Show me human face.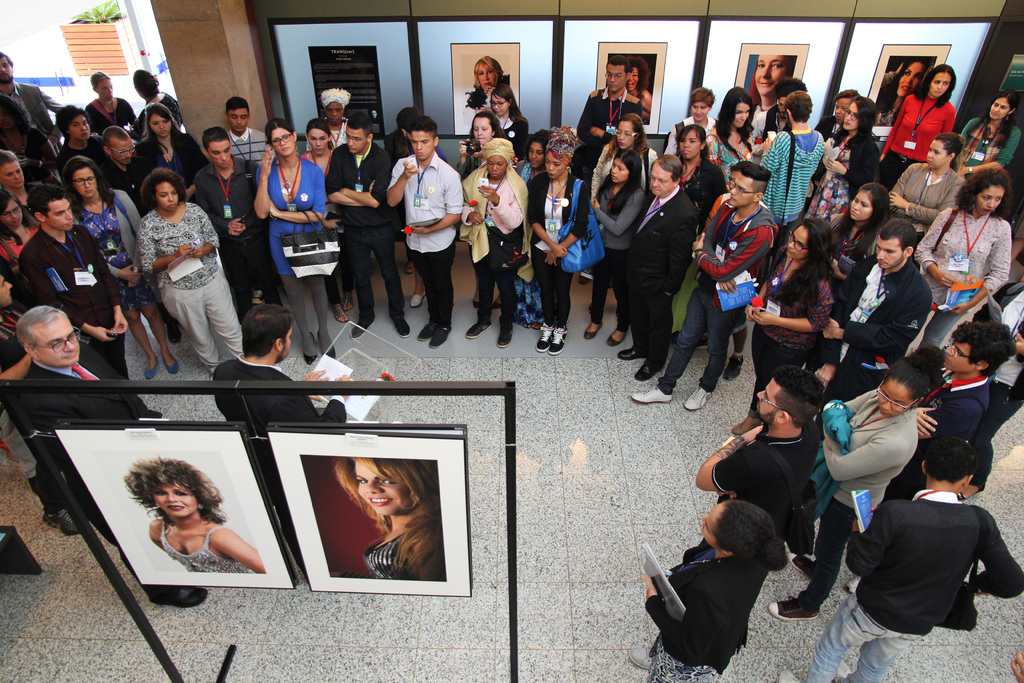
human face is here: 616/126/636/149.
